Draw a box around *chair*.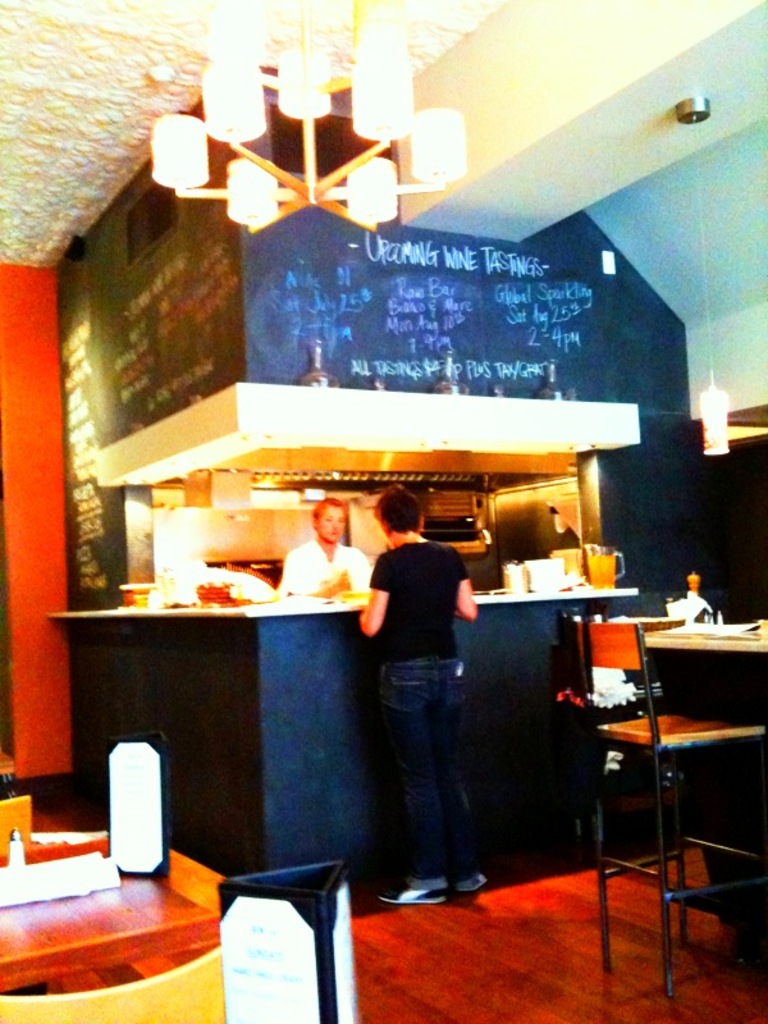
0:948:229:1023.
